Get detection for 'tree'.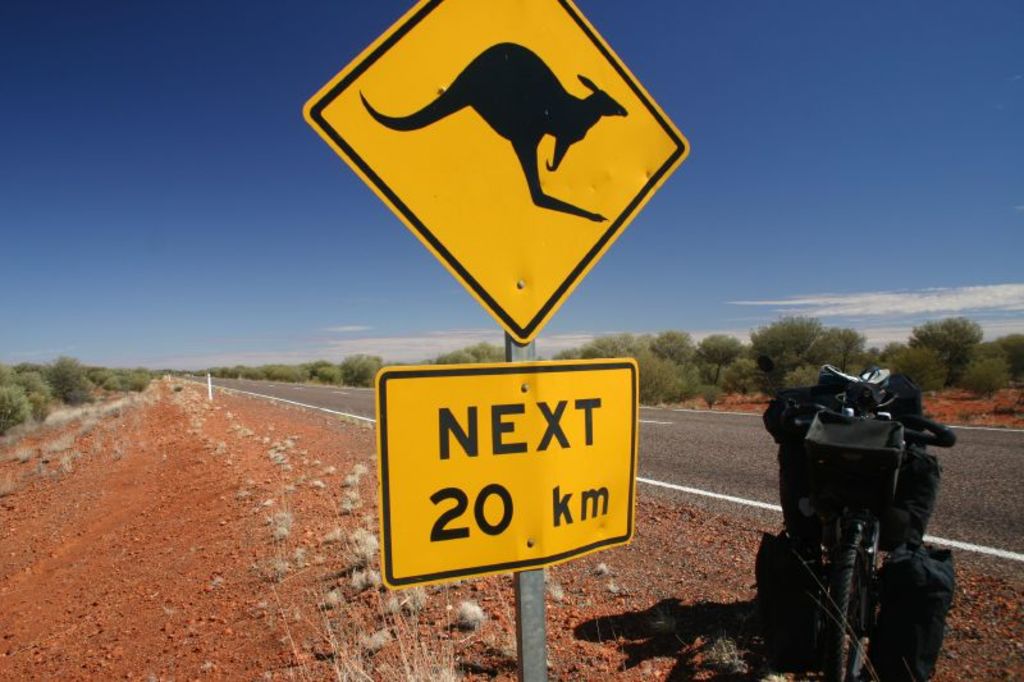
Detection: [831,321,860,372].
